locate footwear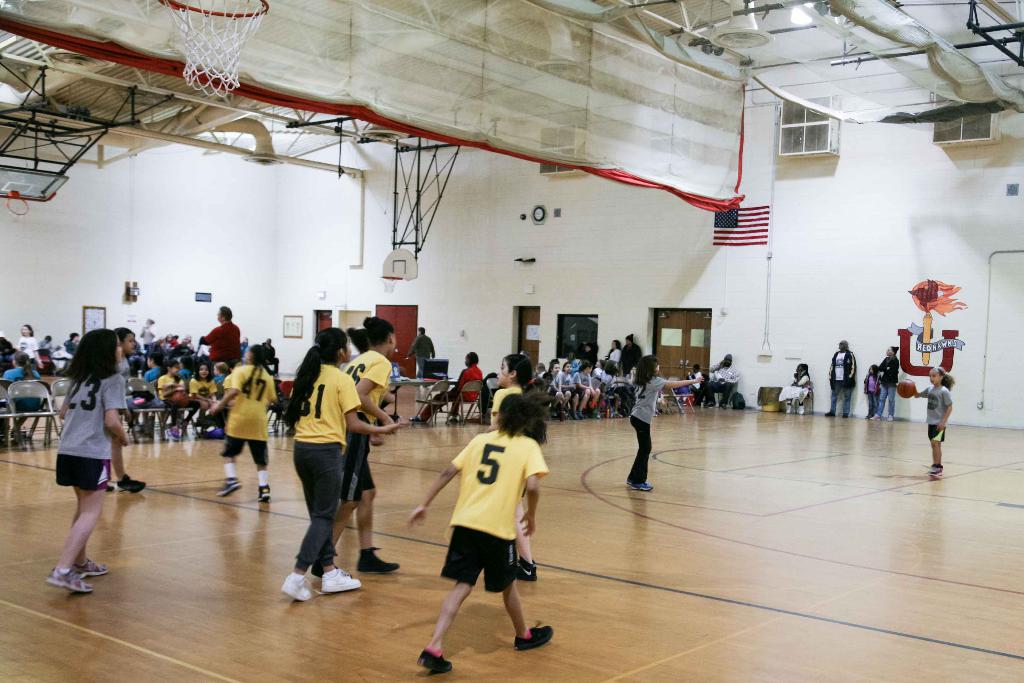
(x1=74, y1=558, x2=110, y2=580)
